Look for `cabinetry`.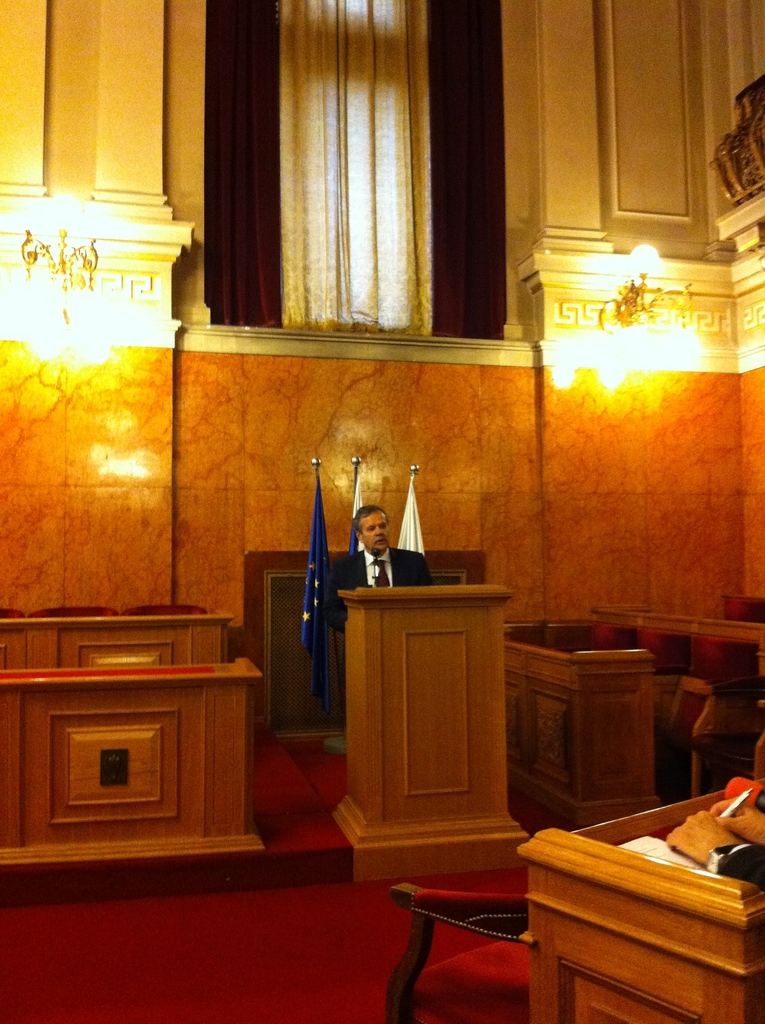
Found: {"x1": 516, "y1": 774, "x2": 764, "y2": 1023}.
